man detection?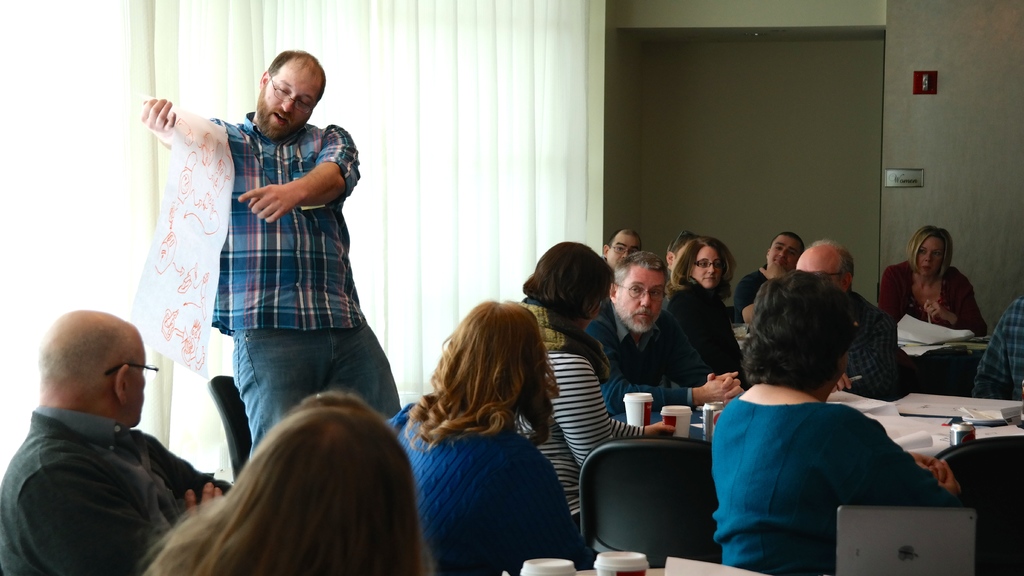
<box>588,247,746,417</box>
